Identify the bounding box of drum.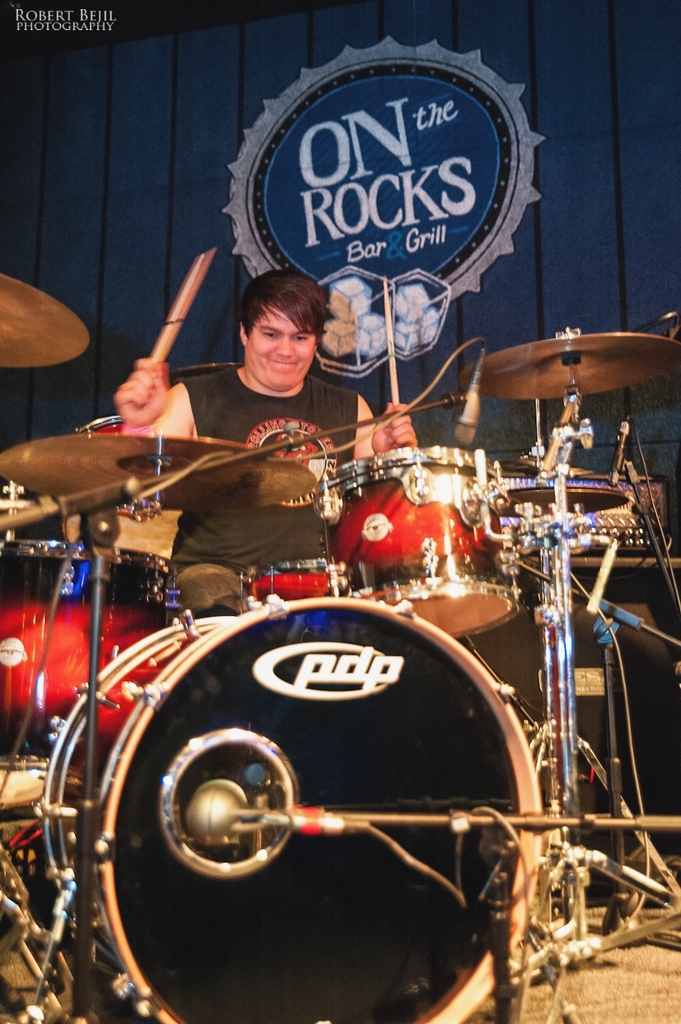
l=239, t=558, r=338, b=609.
